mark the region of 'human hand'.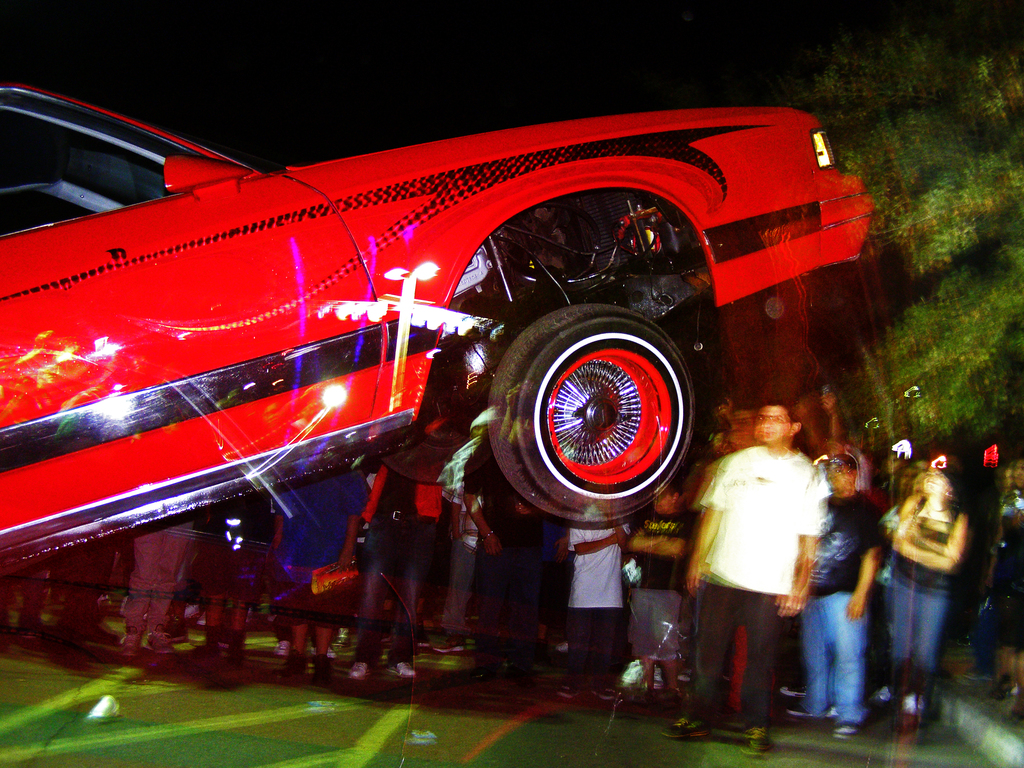
Region: (x1=773, y1=582, x2=799, y2=621).
